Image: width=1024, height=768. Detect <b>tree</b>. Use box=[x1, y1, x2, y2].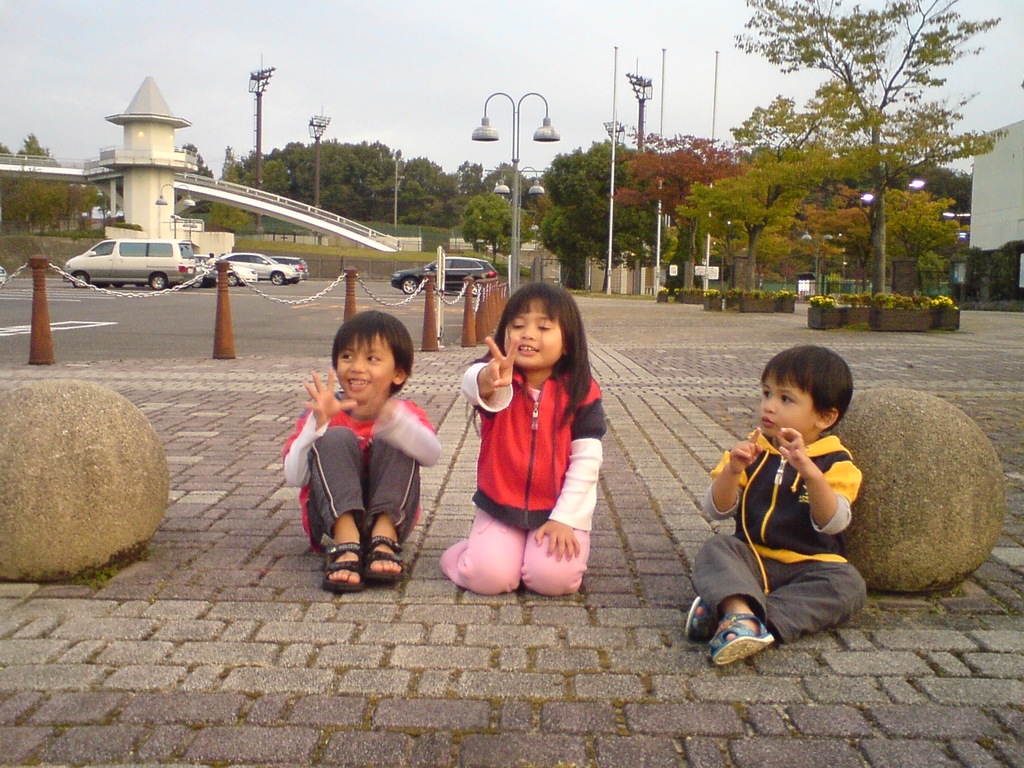
box=[726, 0, 1006, 304].
